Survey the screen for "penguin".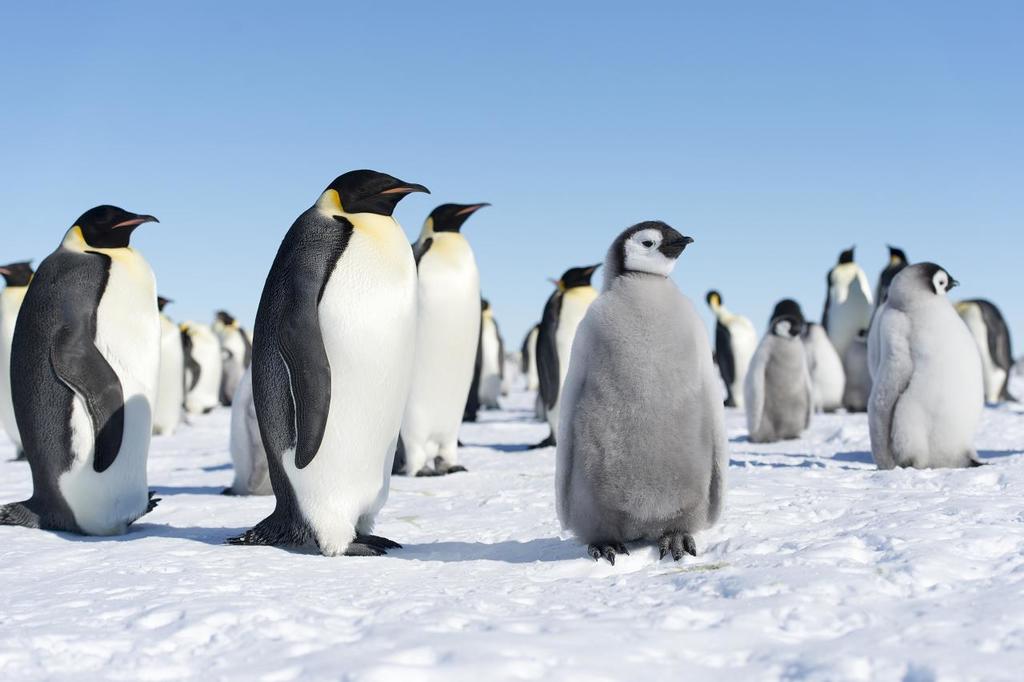
Survey found: 954, 298, 1016, 407.
